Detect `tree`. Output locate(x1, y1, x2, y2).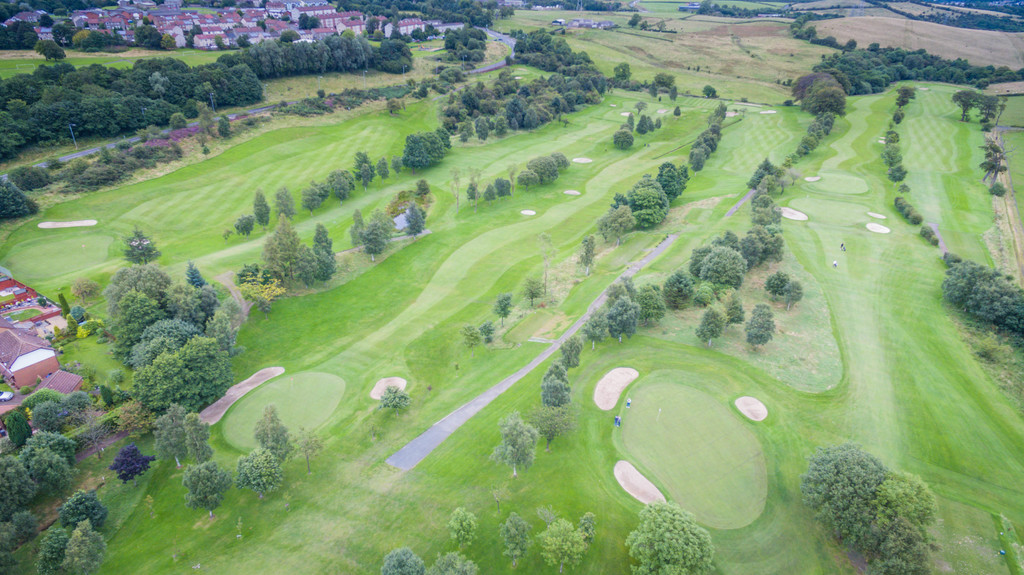
locate(55, 489, 114, 527).
